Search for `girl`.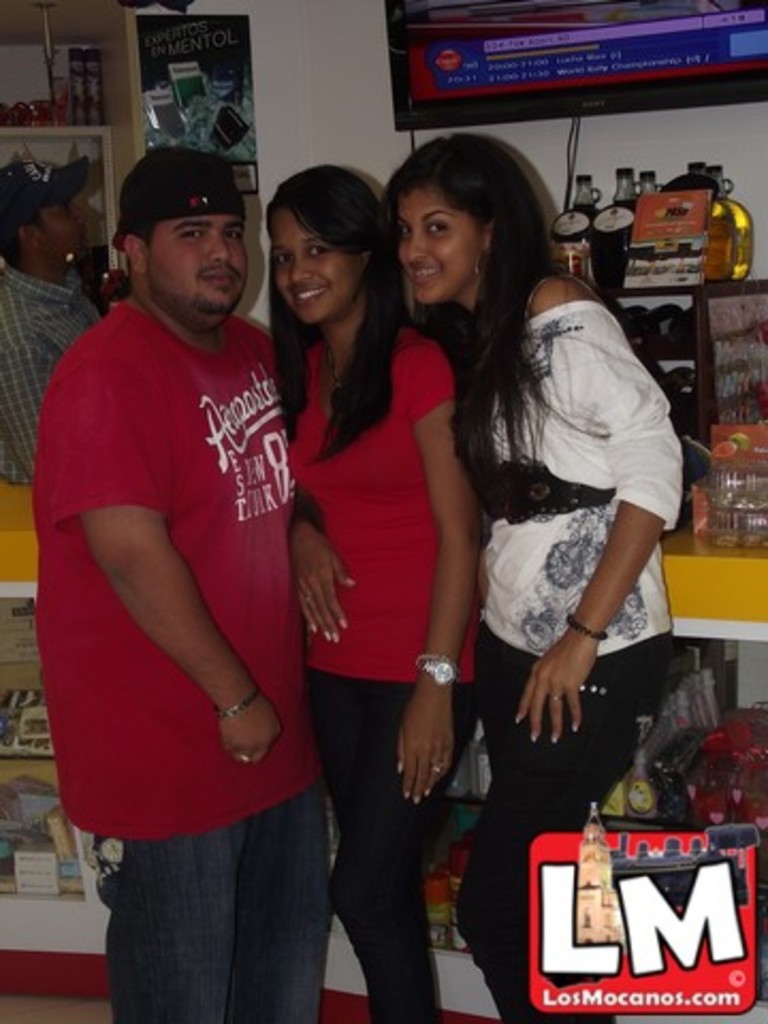
Found at 384,132,687,1022.
